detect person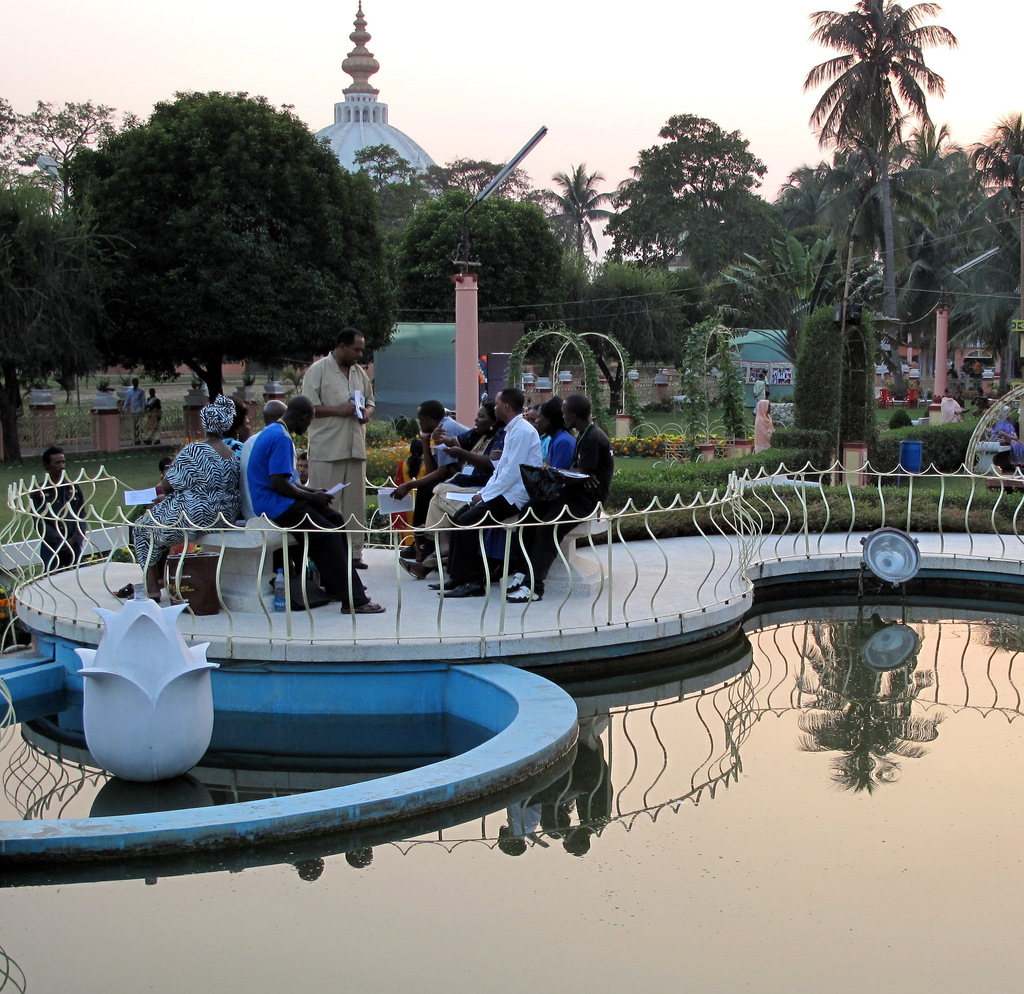
bbox=[411, 405, 483, 563]
